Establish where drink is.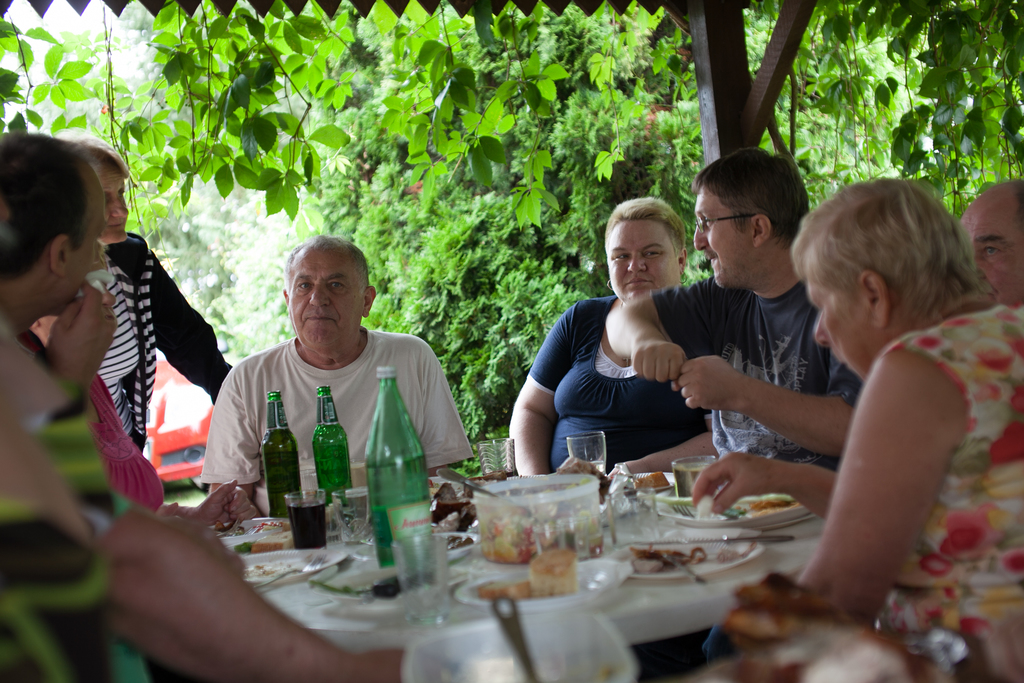
Established at x1=675, y1=462, x2=715, y2=502.
